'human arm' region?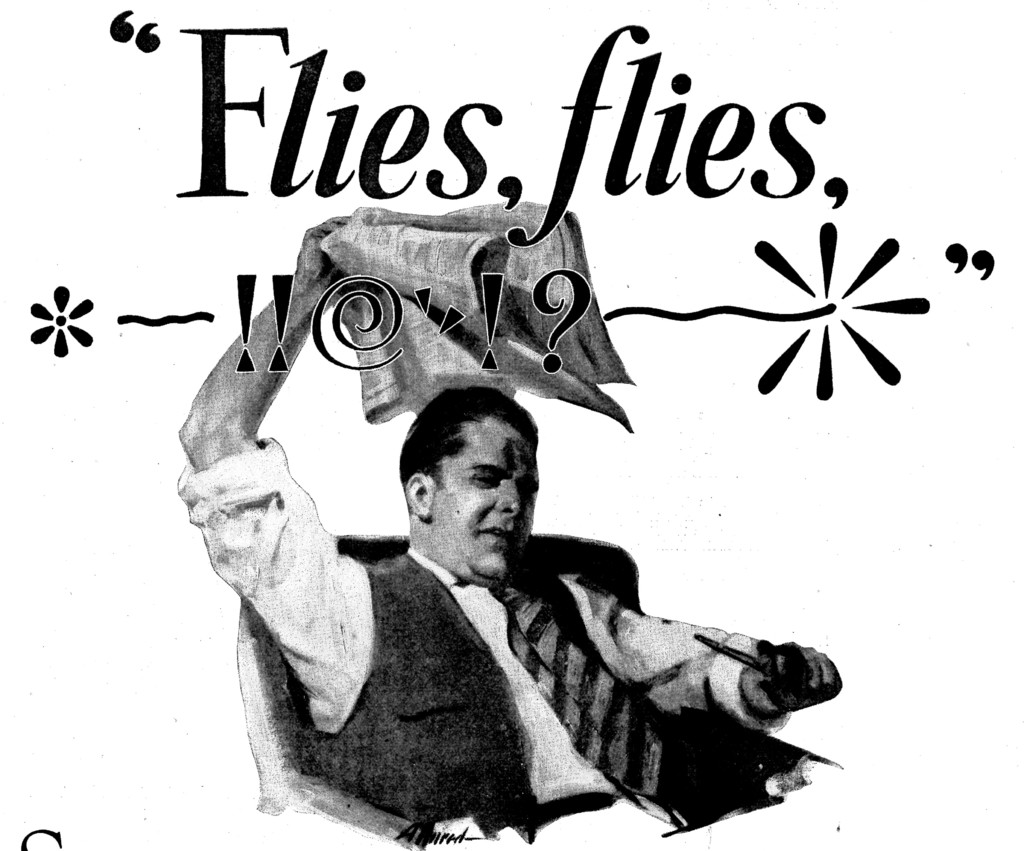
[x1=142, y1=237, x2=388, y2=761]
